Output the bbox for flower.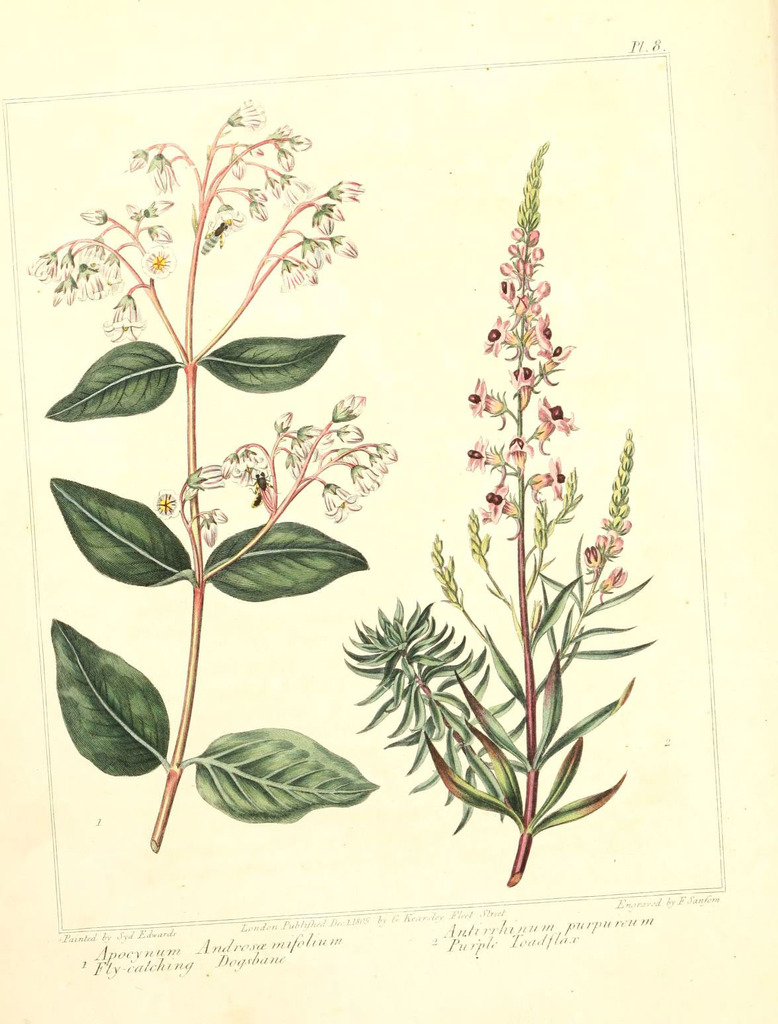
region(470, 442, 514, 479).
